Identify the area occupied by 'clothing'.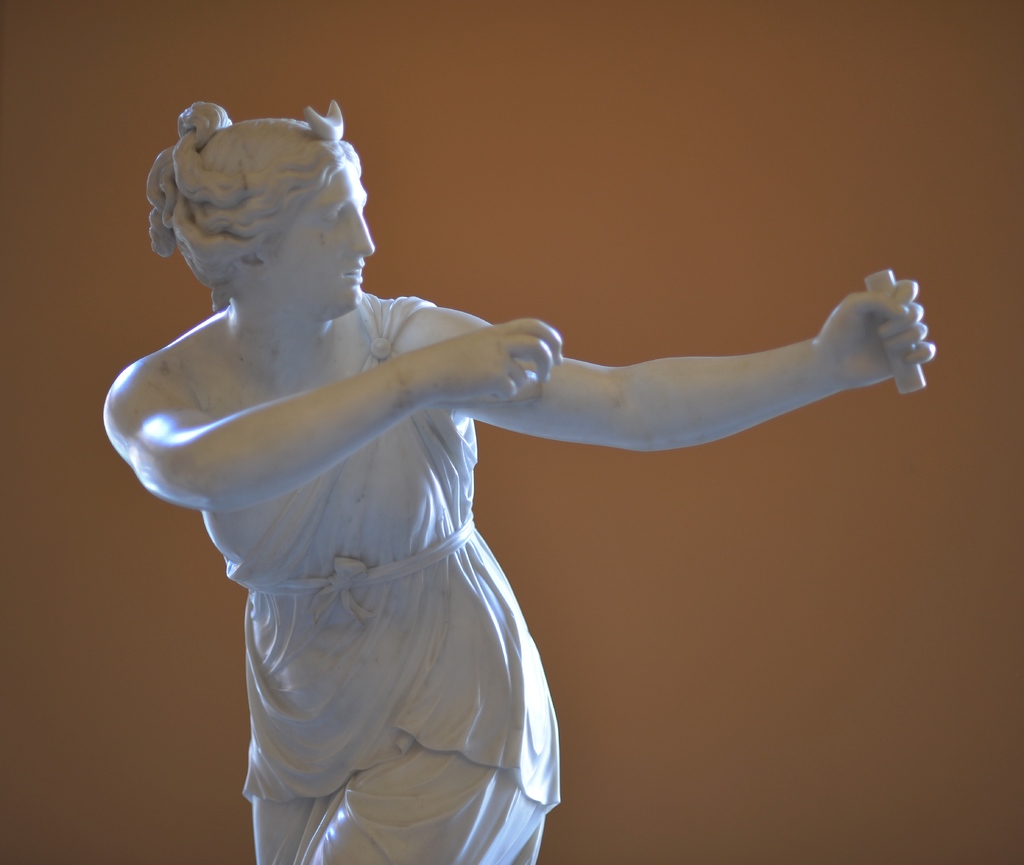
Area: [x1=220, y1=284, x2=564, y2=864].
